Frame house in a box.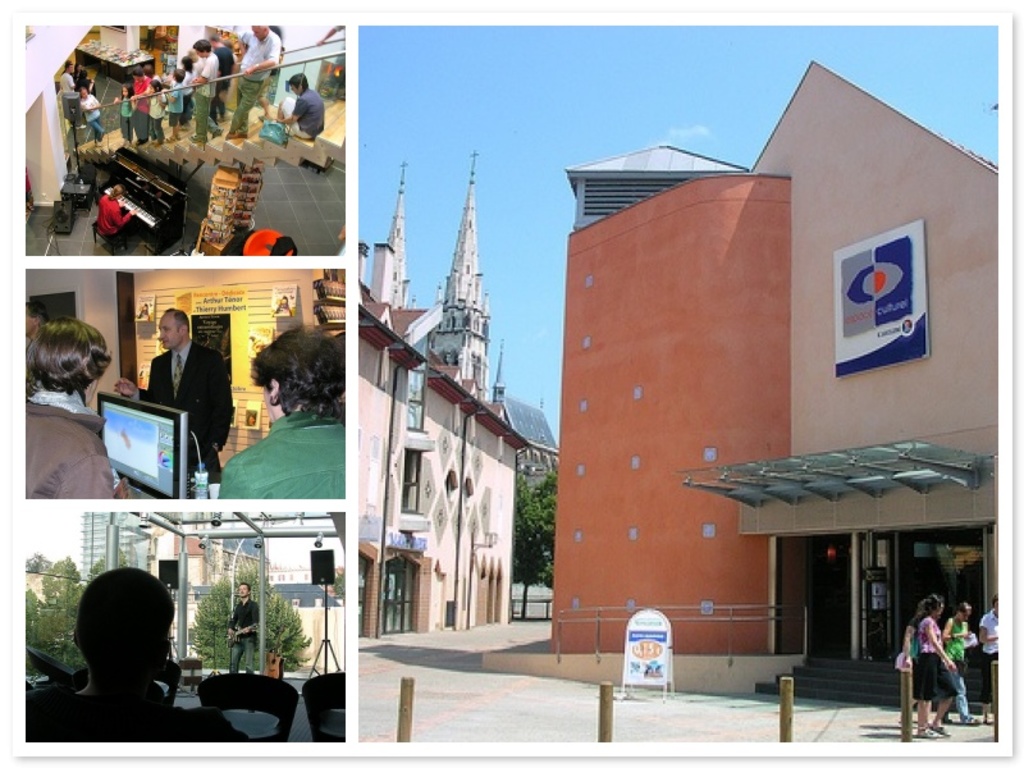
BBox(481, 52, 996, 710).
